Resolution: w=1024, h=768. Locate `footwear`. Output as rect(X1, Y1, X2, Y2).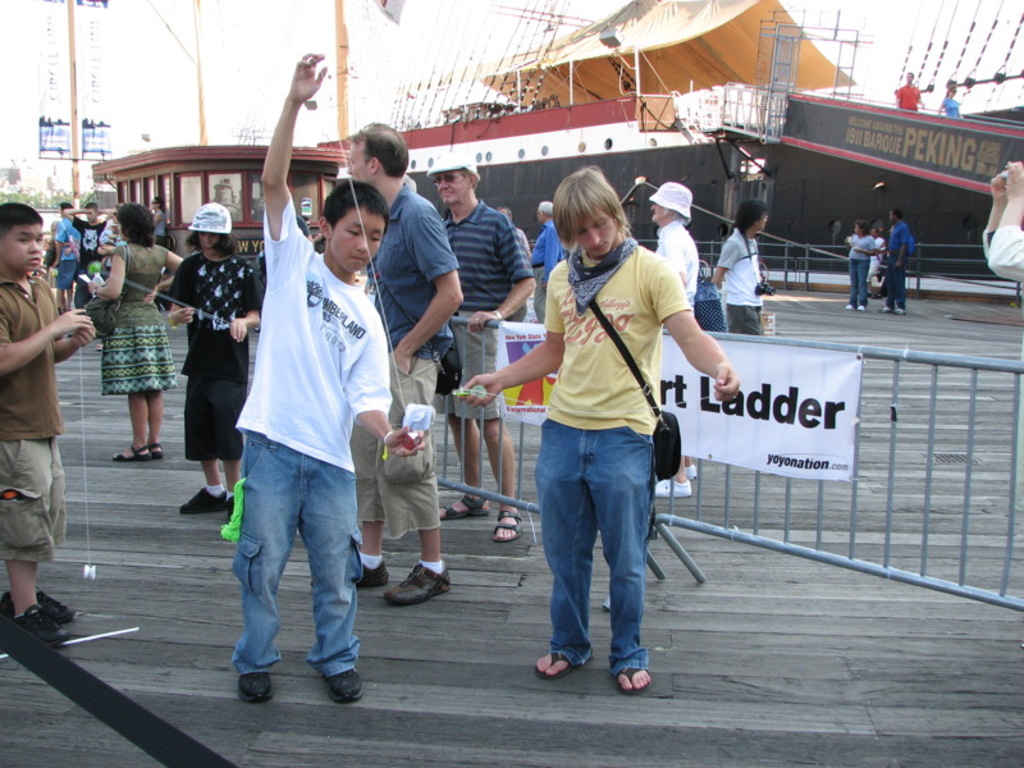
rect(434, 490, 492, 521).
